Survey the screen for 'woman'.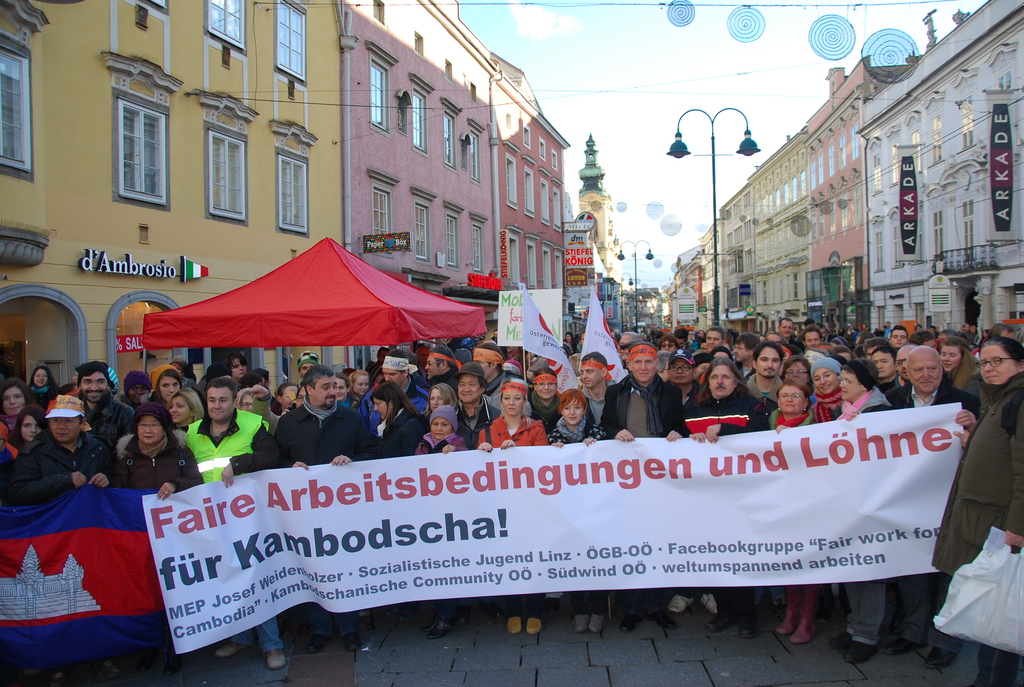
Survey found: <bbox>245, 384, 307, 438</bbox>.
